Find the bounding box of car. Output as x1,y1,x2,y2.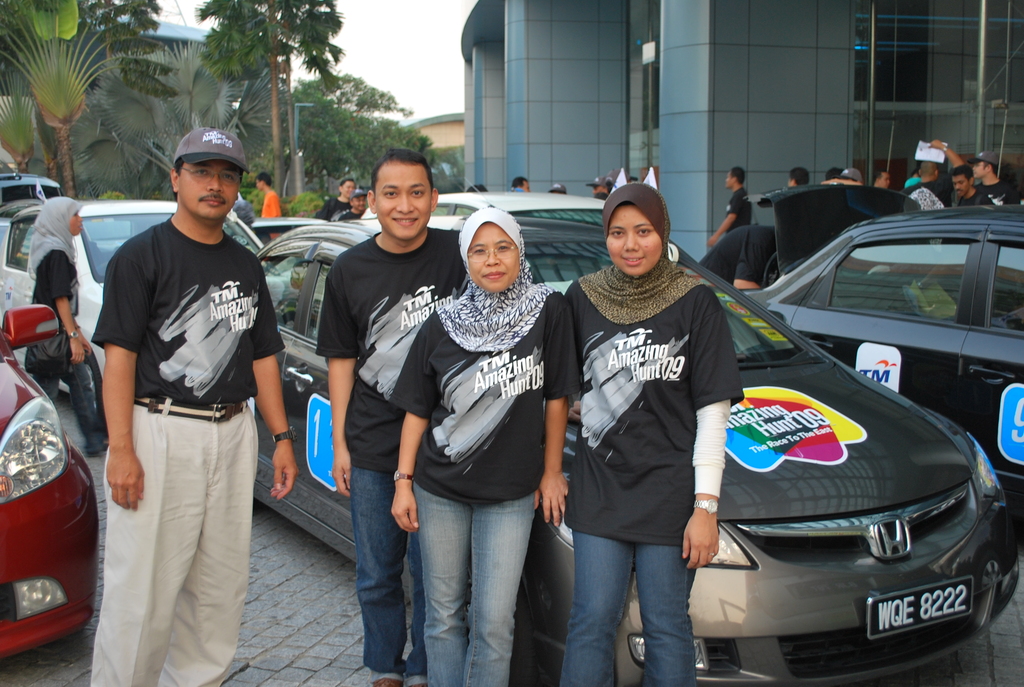
244,212,1020,686.
